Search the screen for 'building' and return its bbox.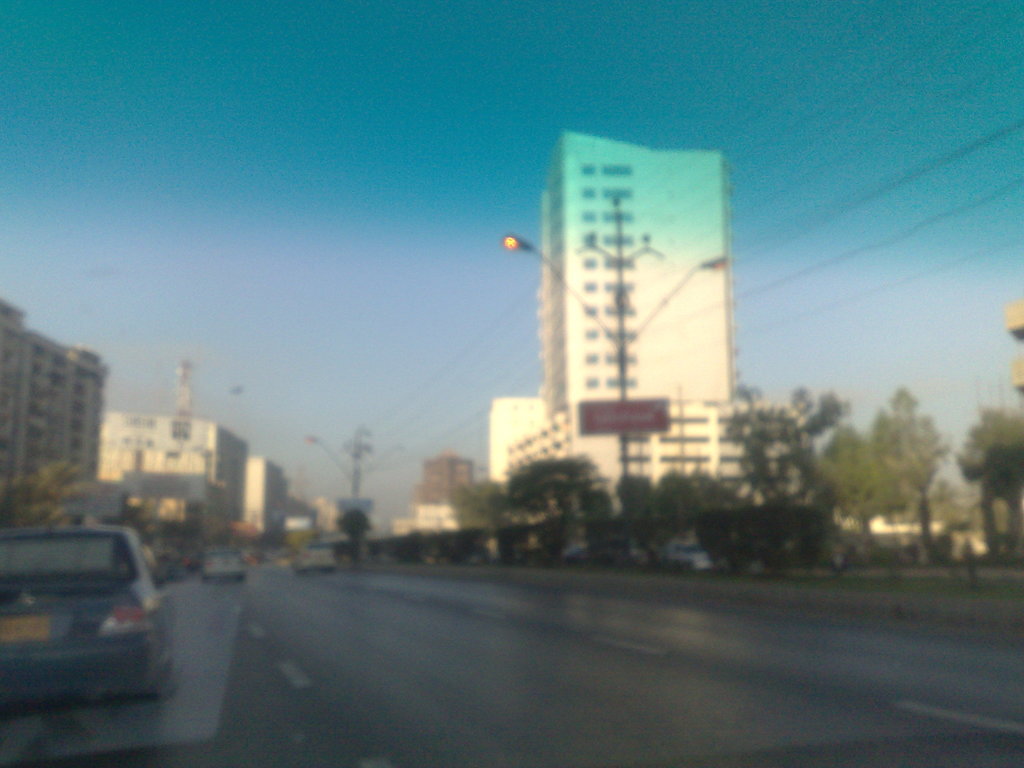
Found: detection(385, 506, 461, 534).
